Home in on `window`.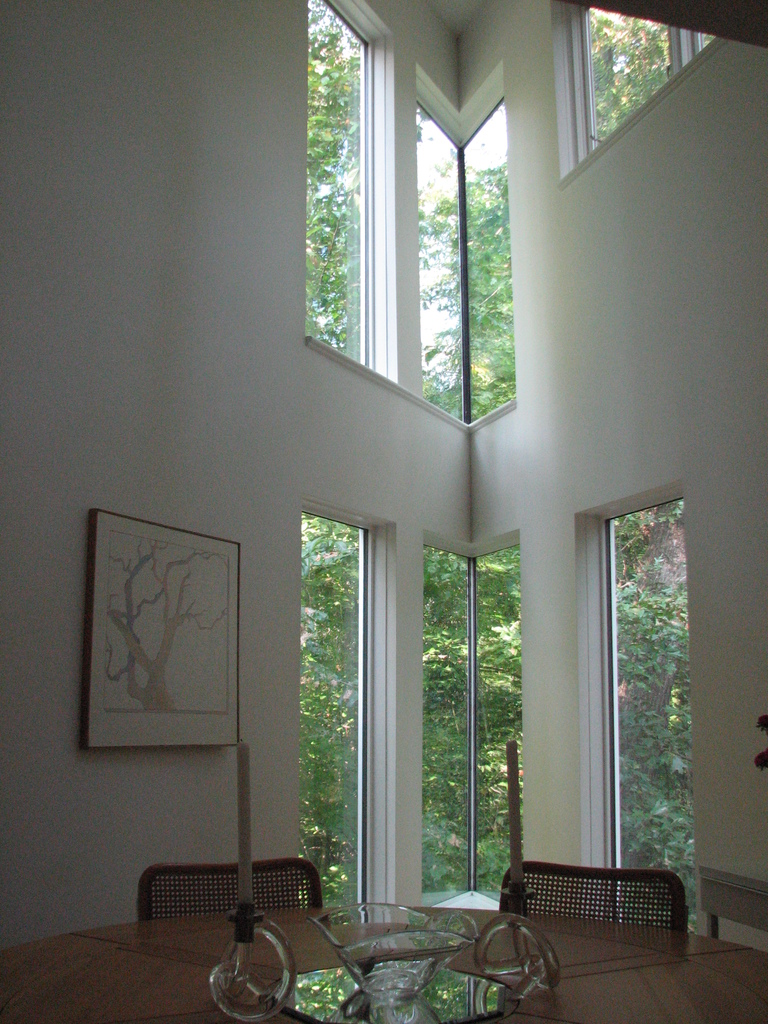
Homed in at (556,0,733,162).
